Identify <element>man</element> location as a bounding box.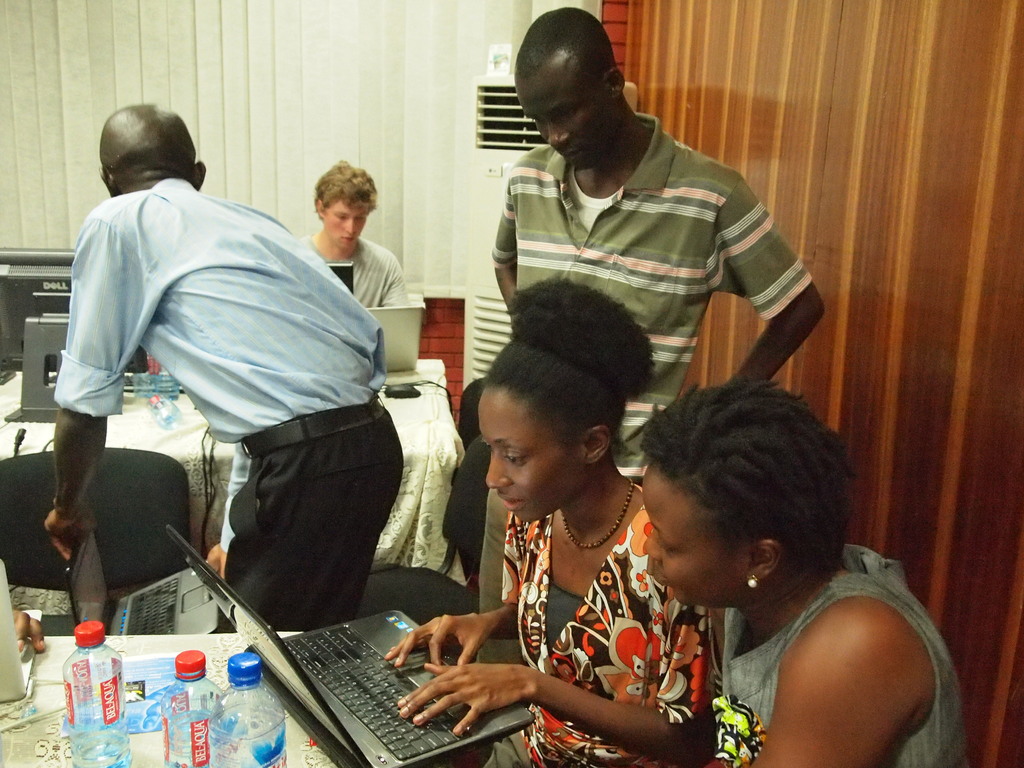
(486,8,824,483).
